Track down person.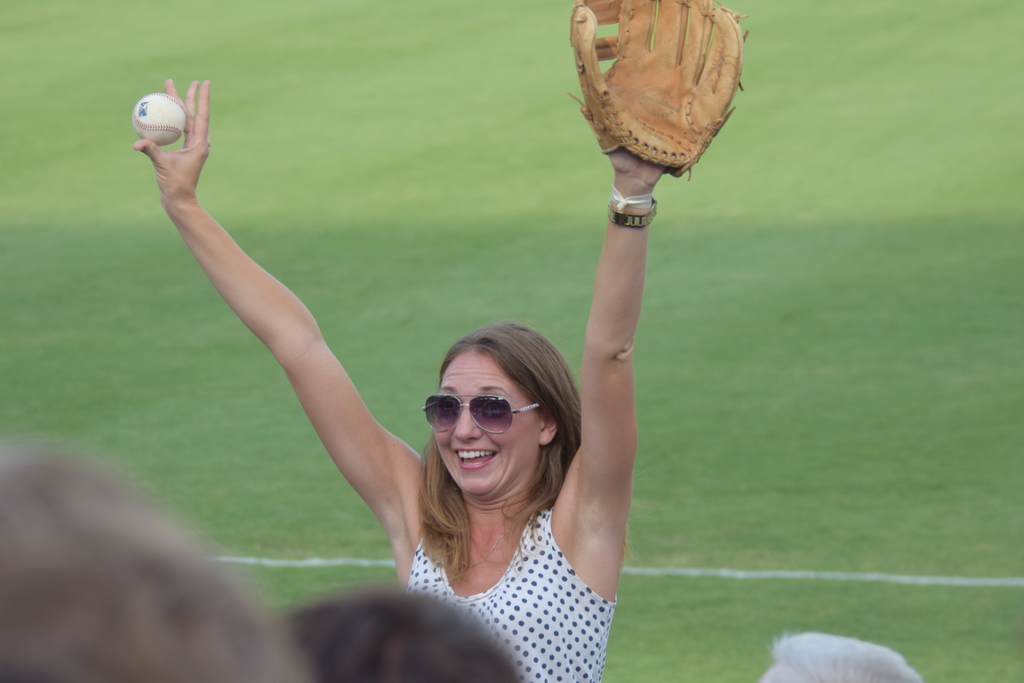
Tracked to BBox(132, 0, 746, 682).
